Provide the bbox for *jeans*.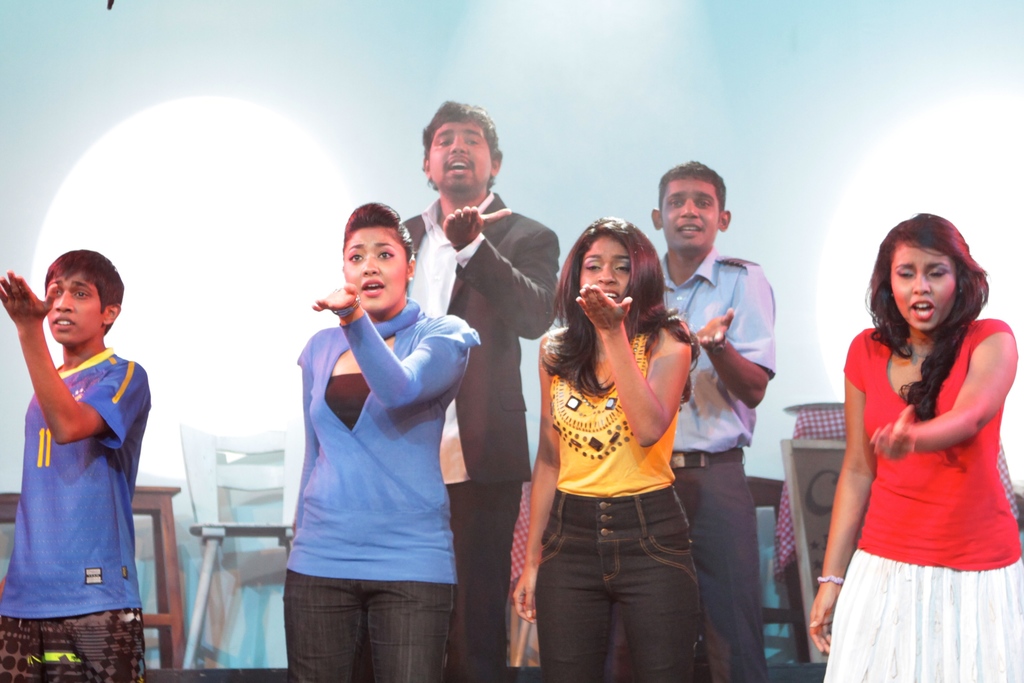
region(531, 486, 709, 681).
